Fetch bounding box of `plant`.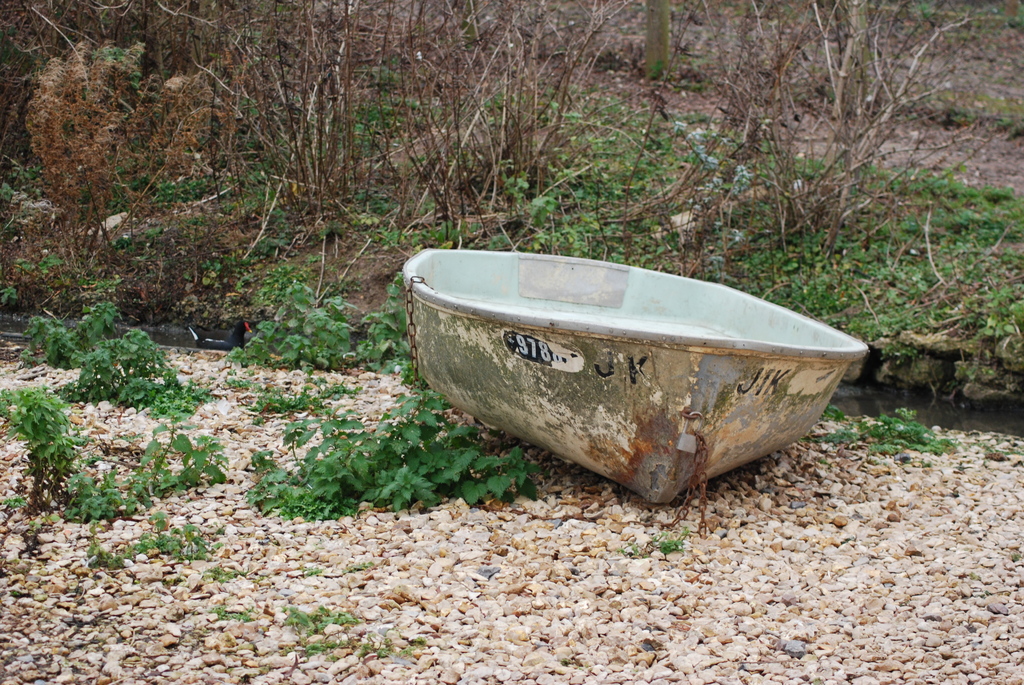
Bbox: <bbox>245, 375, 346, 425</bbox>.
